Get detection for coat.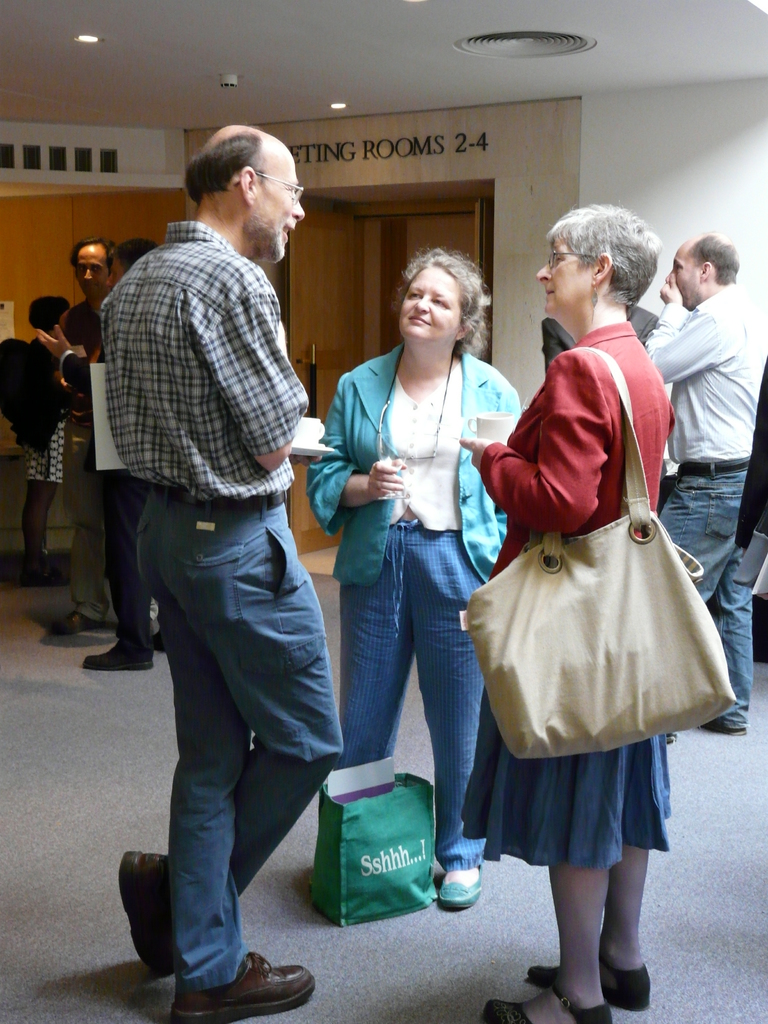
Detection: <region>307, 340, 526, 584</region>.
